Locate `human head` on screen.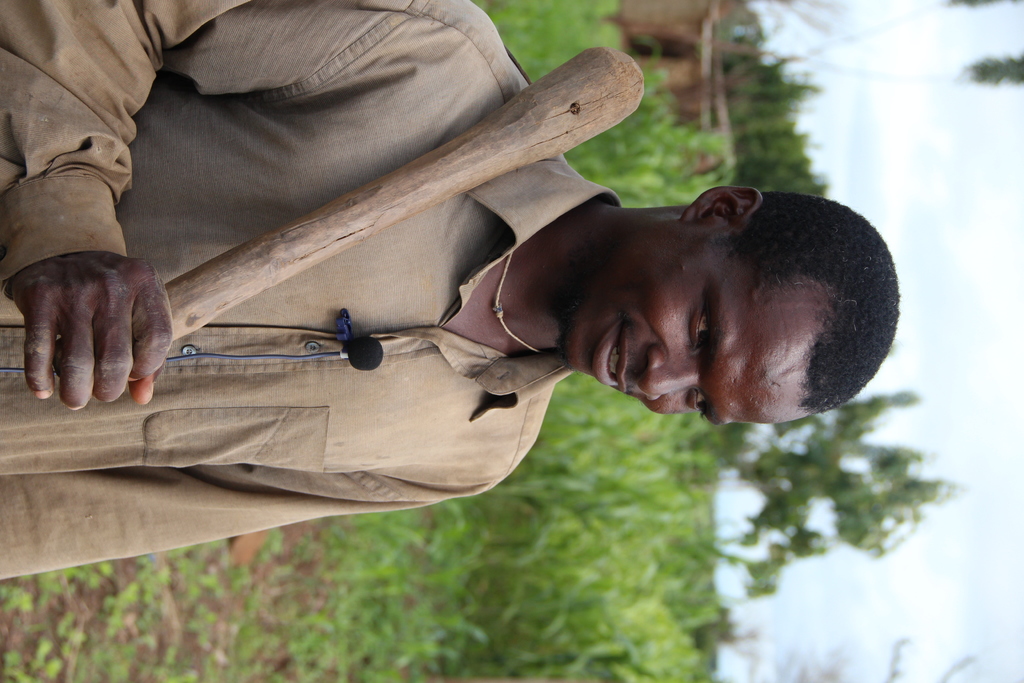
On screen at box(559, 178, 879, 436).
